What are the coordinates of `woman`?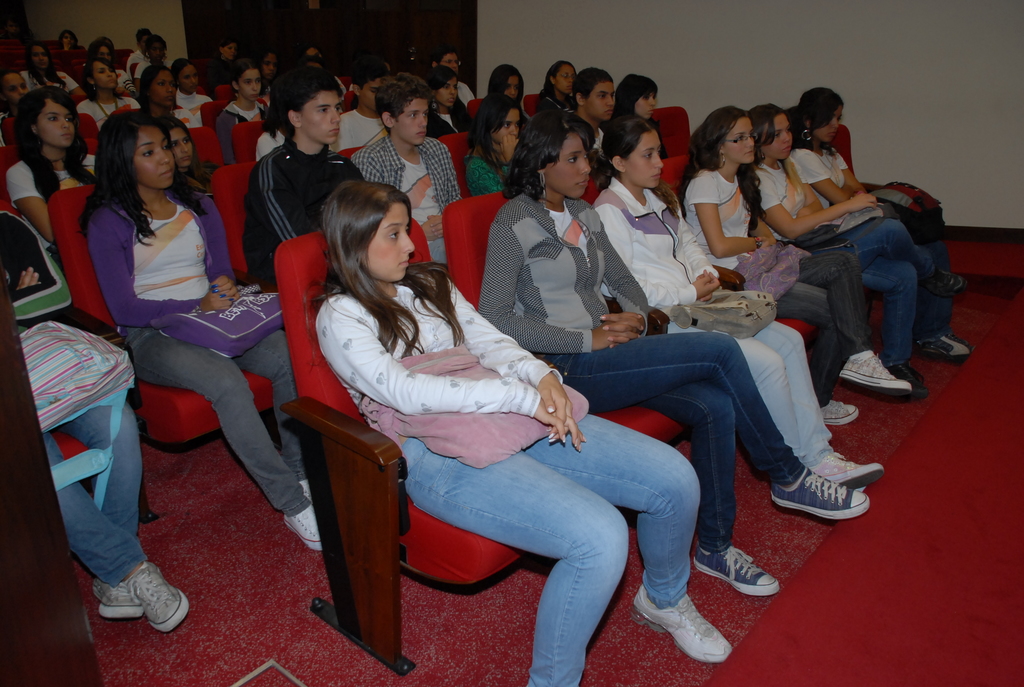
region(596, 115, 882, 485).
